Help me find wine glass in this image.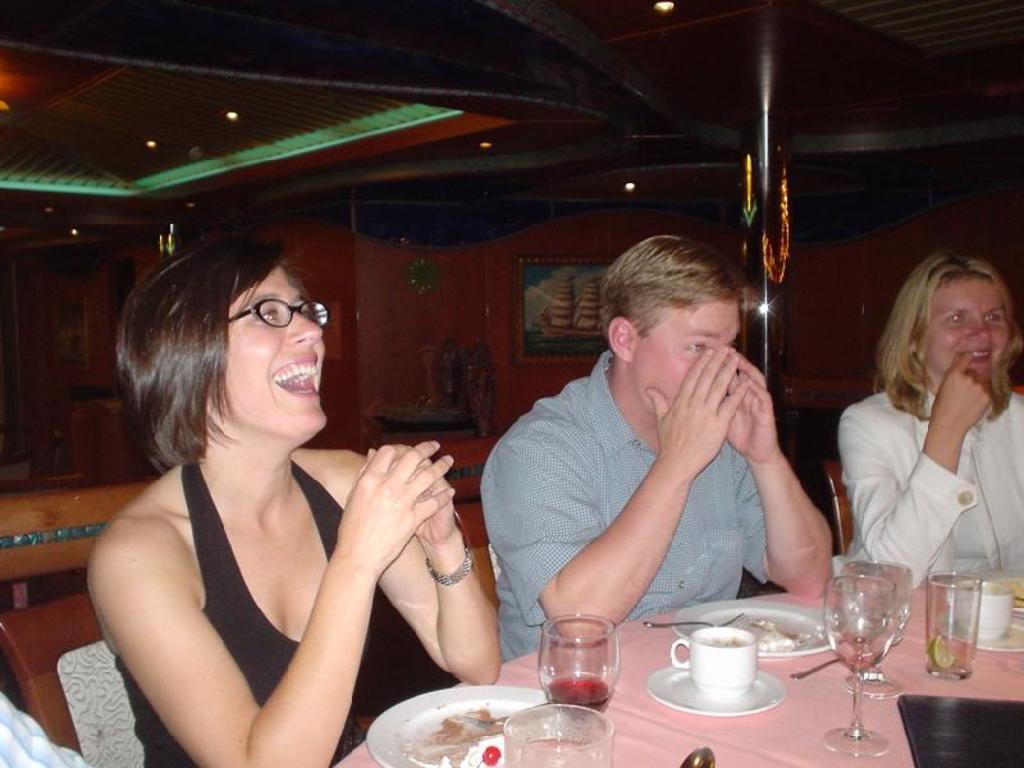
Found it: (823,568,893,755).
